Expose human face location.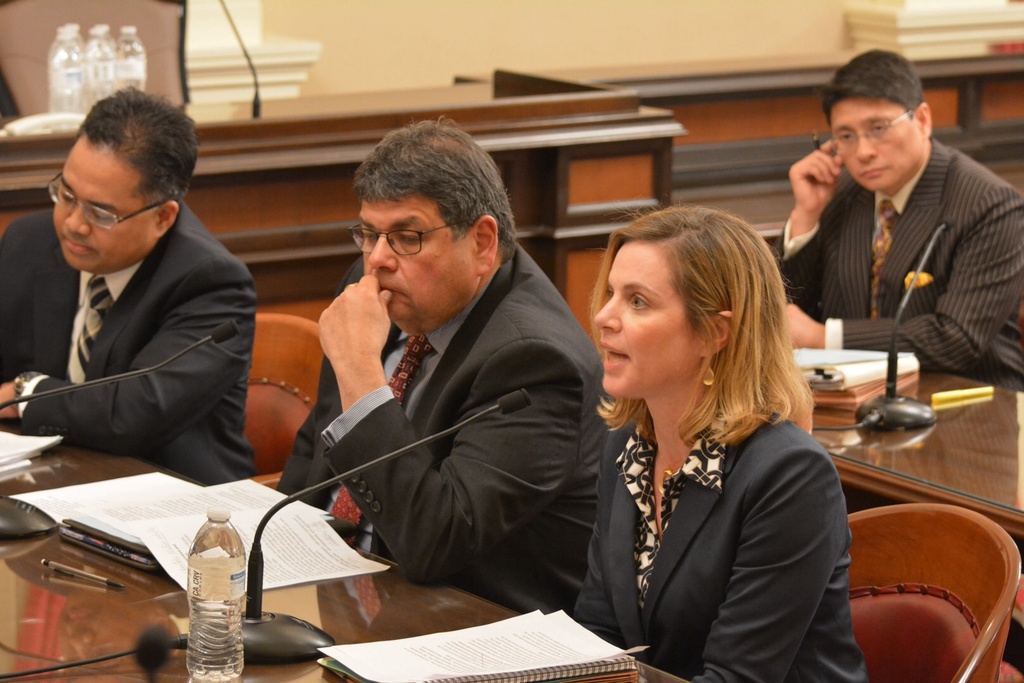
Exposed at l=594, t=243, r=698, b=400.
